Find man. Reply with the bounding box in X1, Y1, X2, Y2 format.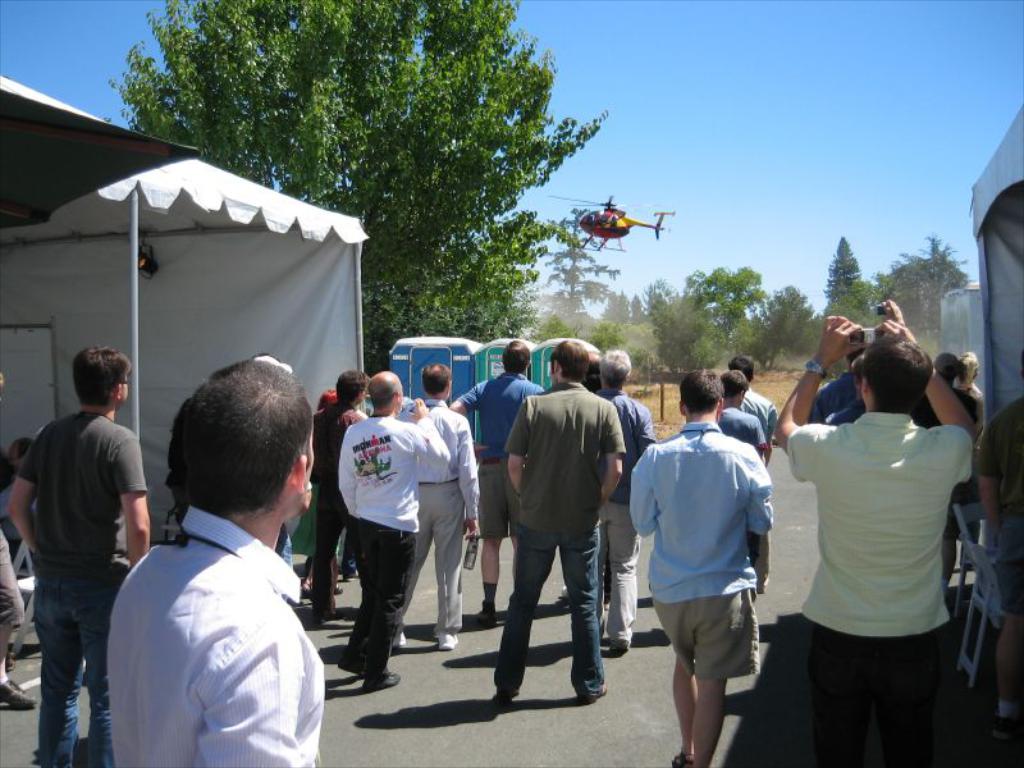
631, 366, 772, 759.
